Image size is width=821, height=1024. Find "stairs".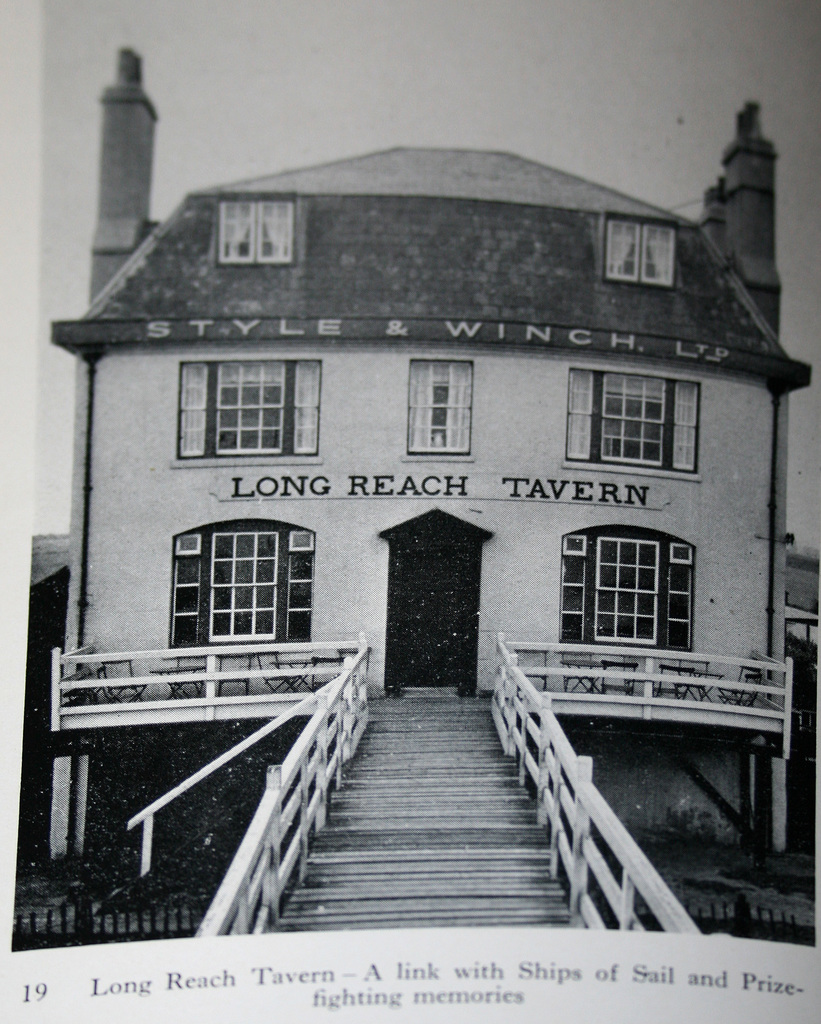
locate(253, 687, 596, 934).
